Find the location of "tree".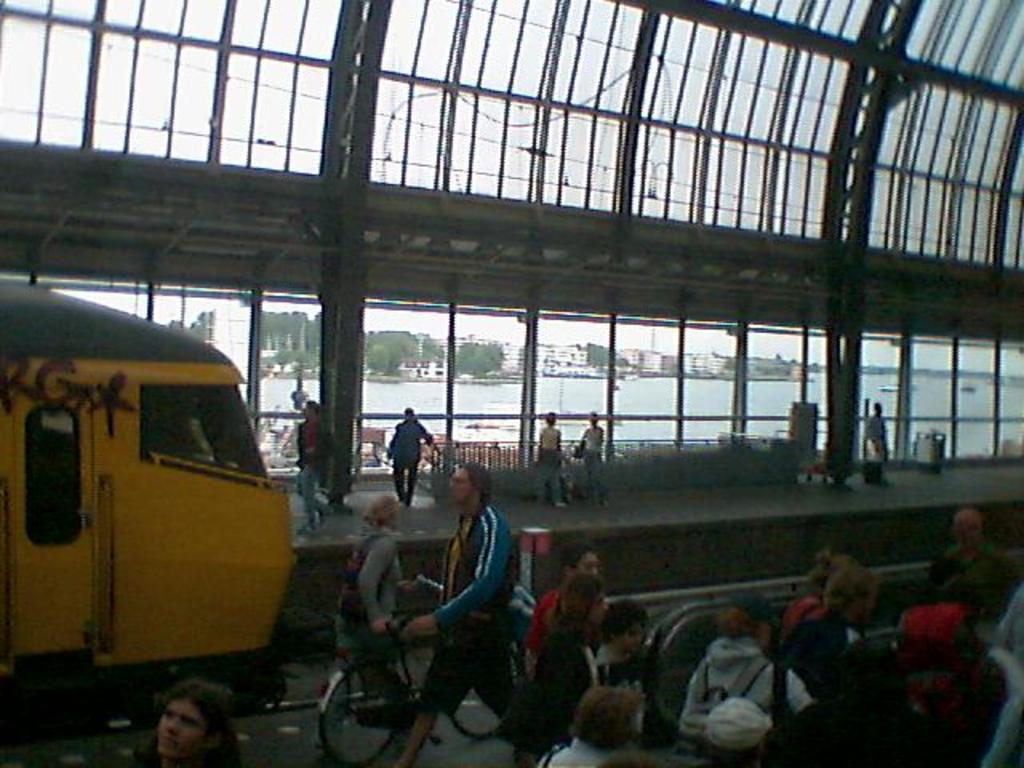
Location: box=[270, 344, 290, 368].
